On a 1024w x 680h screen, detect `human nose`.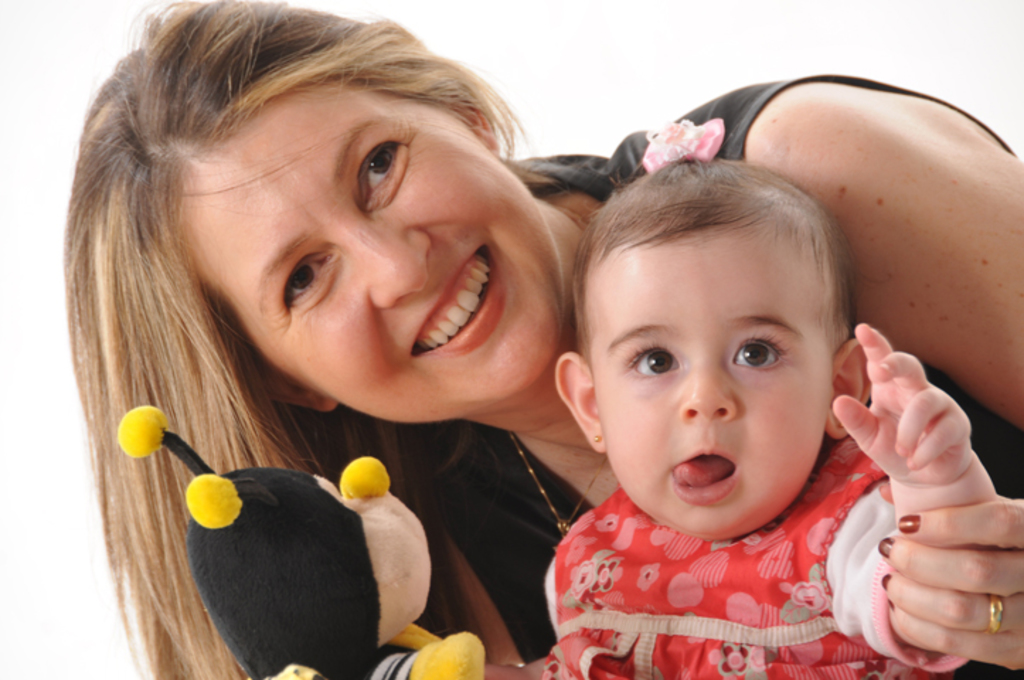
<region>347, 228, 436, 312</region>.
